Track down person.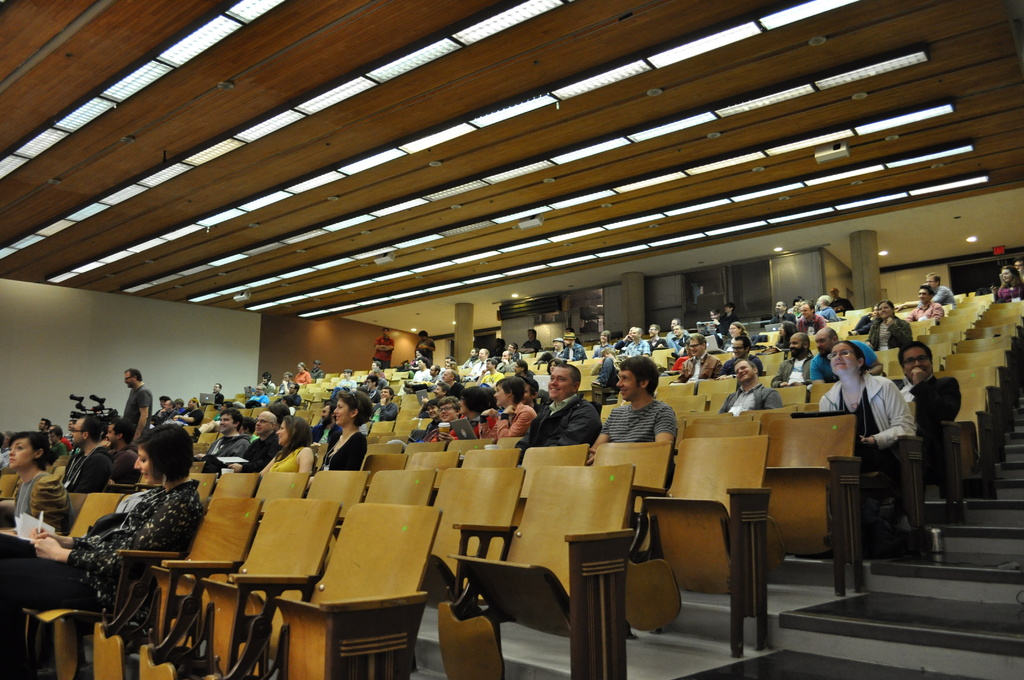
Tracked to <box>428,386,497,440</box>.
